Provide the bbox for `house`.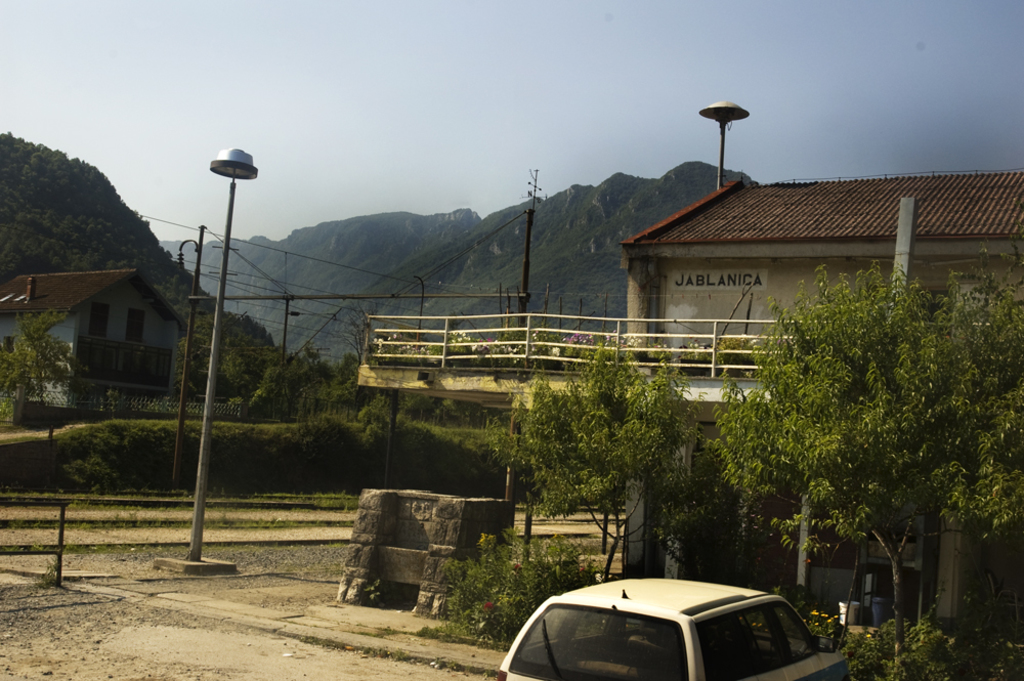
(9,232,193,423).
